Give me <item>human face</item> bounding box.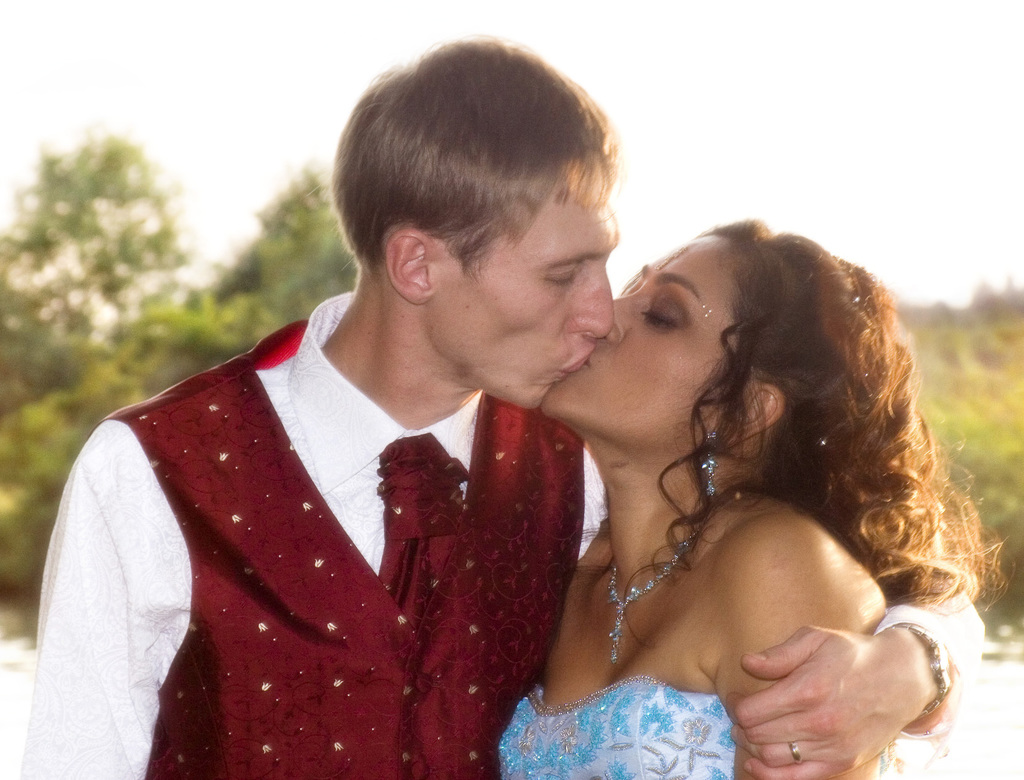
bbox=[433, 157, 624, 409].
